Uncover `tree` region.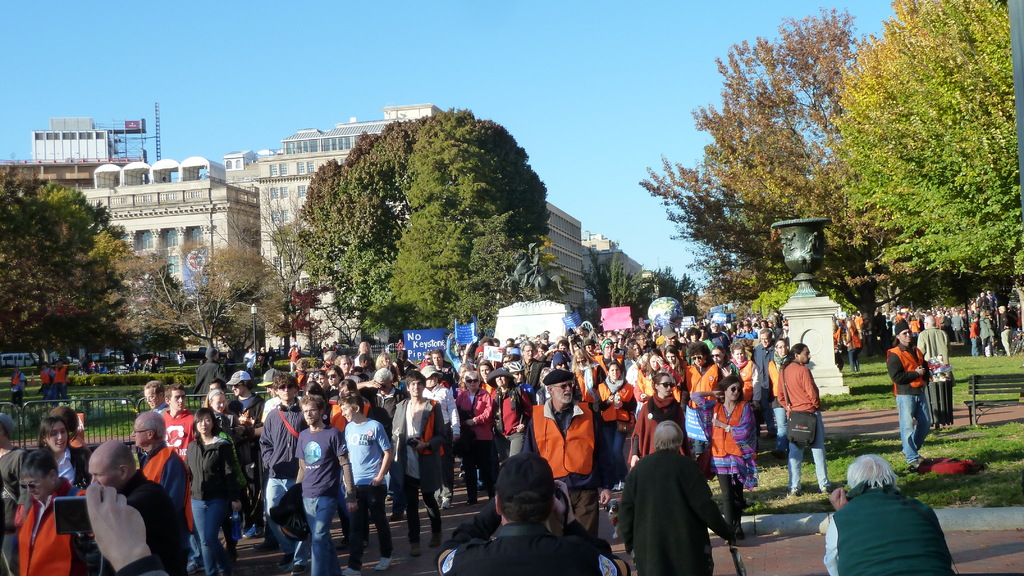
Uncovered: detection(634, 6, 875, 297).
